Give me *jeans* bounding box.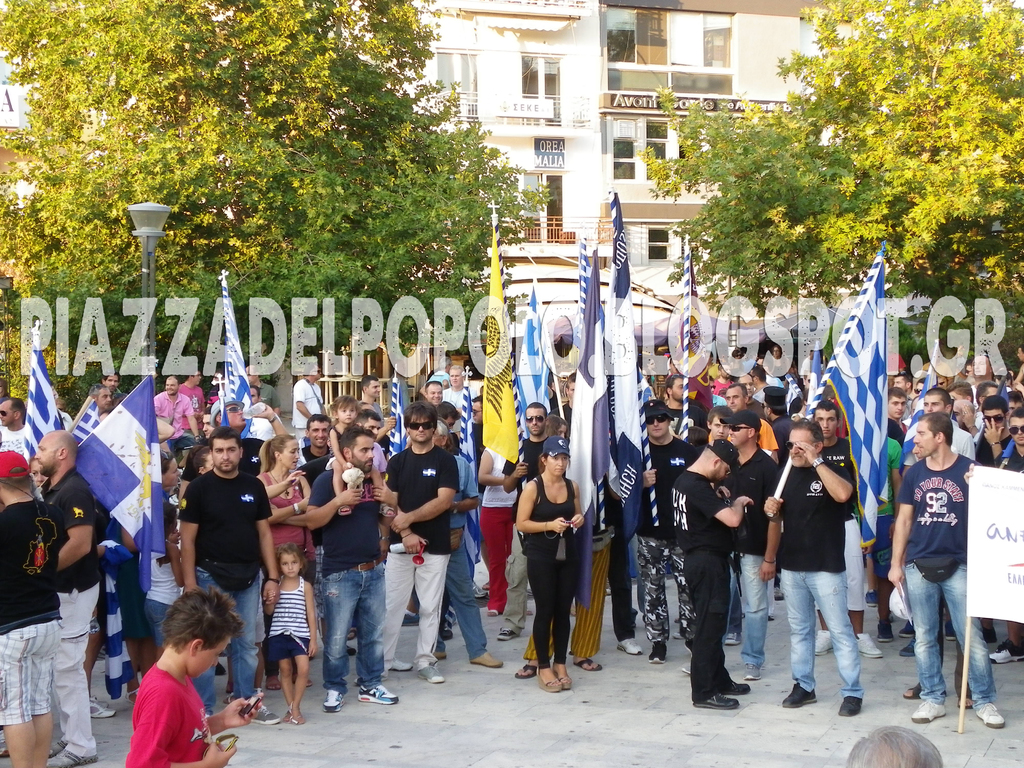
bbox=(441, 540, 489, 663).
